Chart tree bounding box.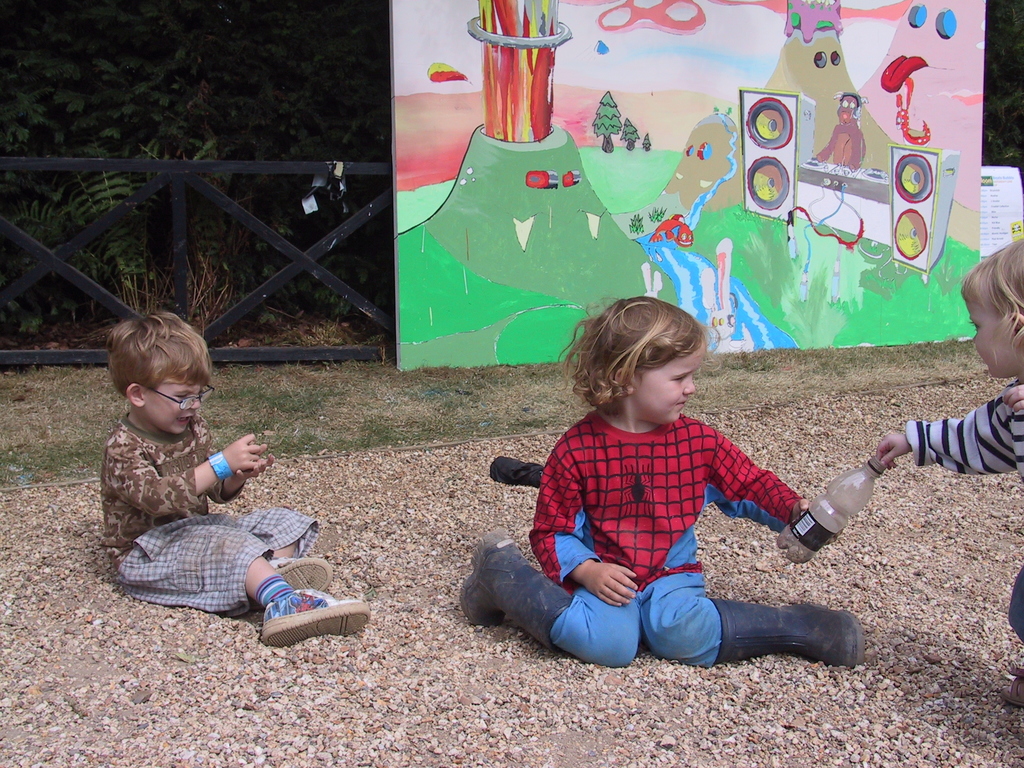
Charted: bbox=(0, 0, 389, 319).
